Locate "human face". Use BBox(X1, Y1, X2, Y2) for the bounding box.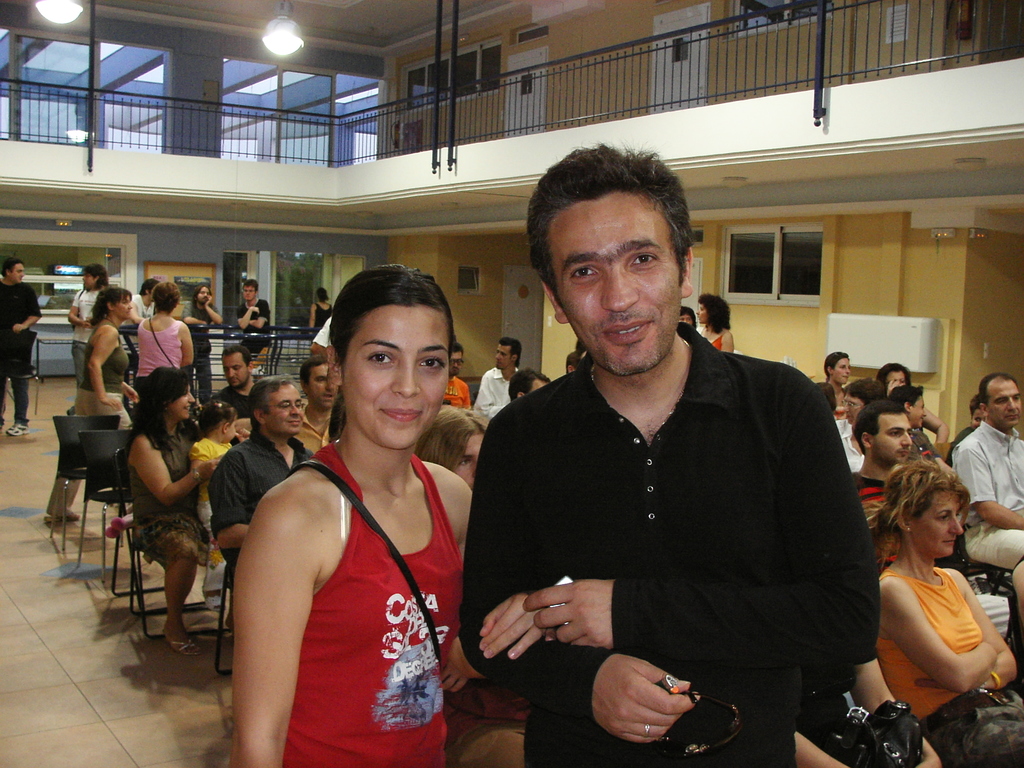
BBox(696, 307, 705, 323).
